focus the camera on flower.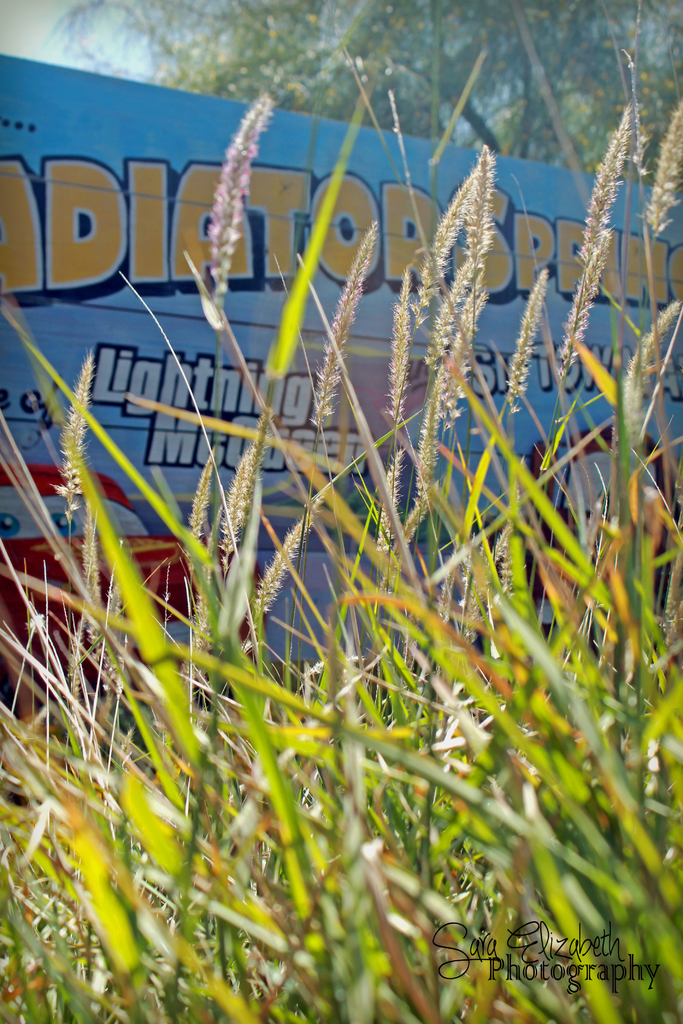
Focus region: [205,90,275,302].
